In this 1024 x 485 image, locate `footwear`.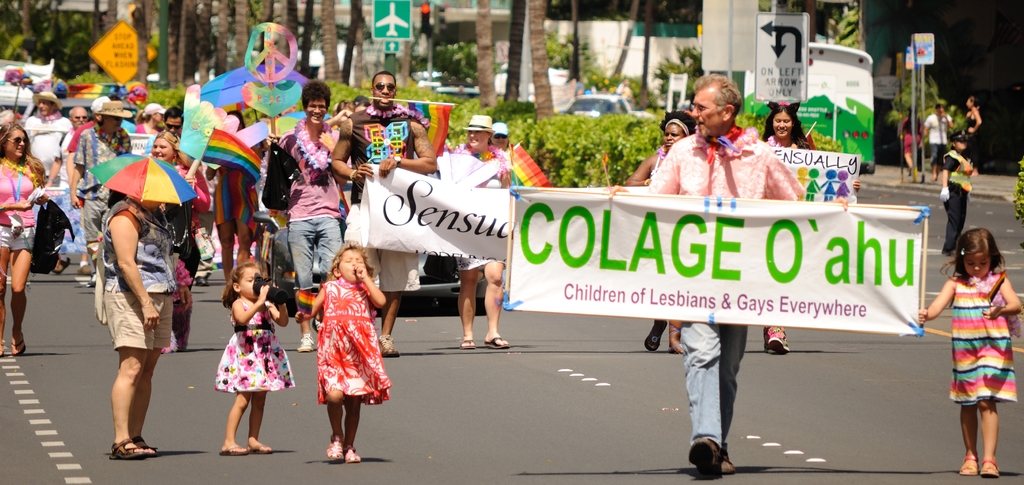
Bounding box: 768 328 789 354.
